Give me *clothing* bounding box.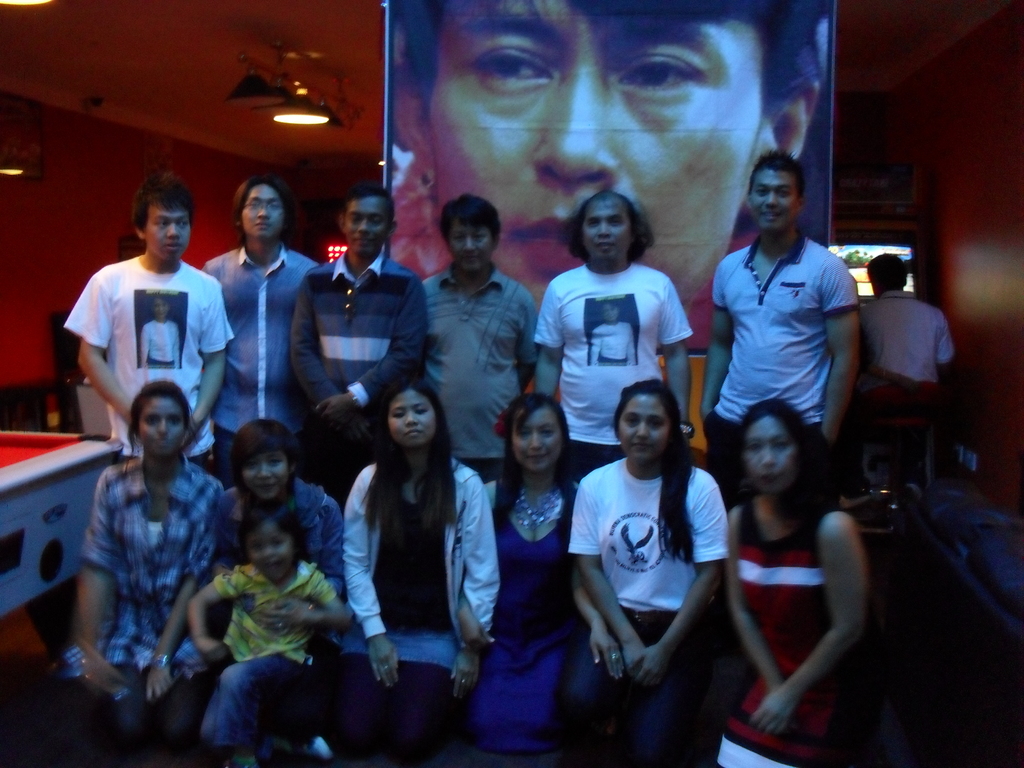
{"left": 60, "top": 264, "right": 245, "bottom": 469}.
